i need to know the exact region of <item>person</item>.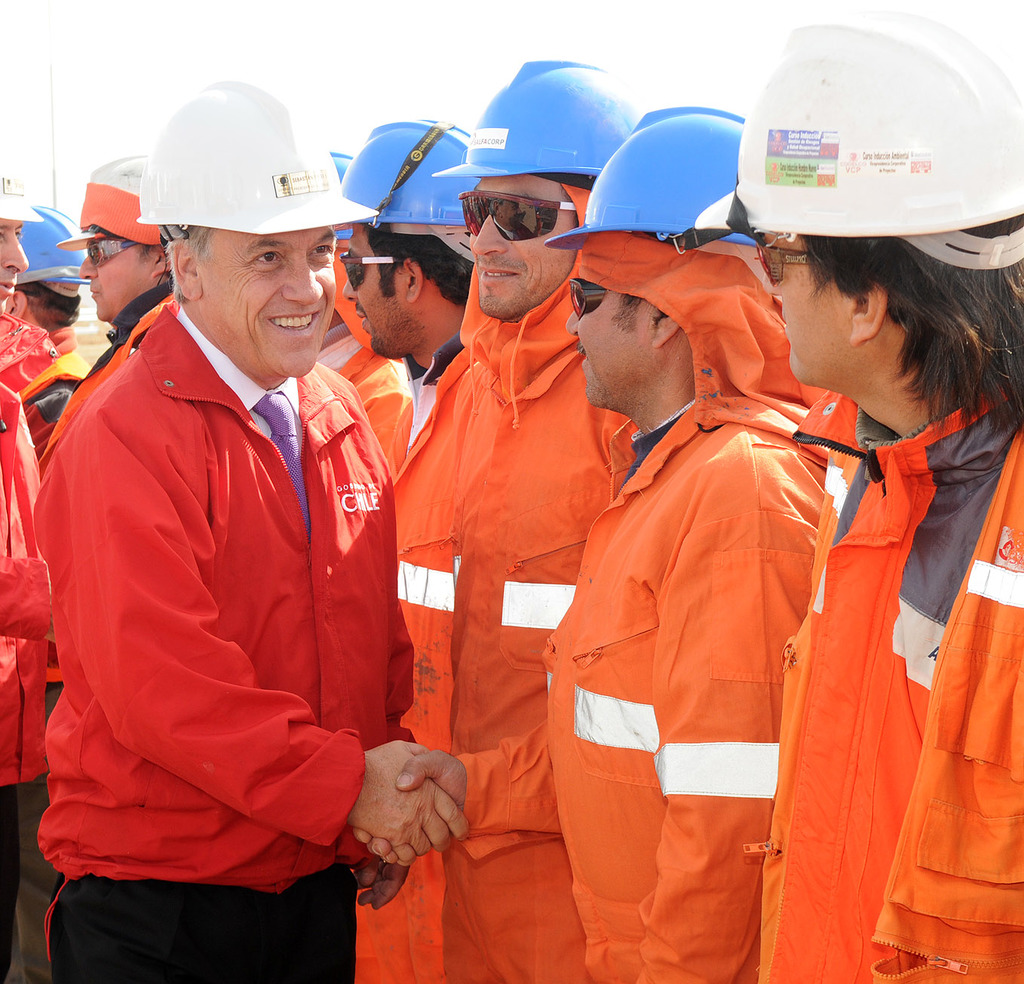
Region: BBox(0, 180, 45, 983).
